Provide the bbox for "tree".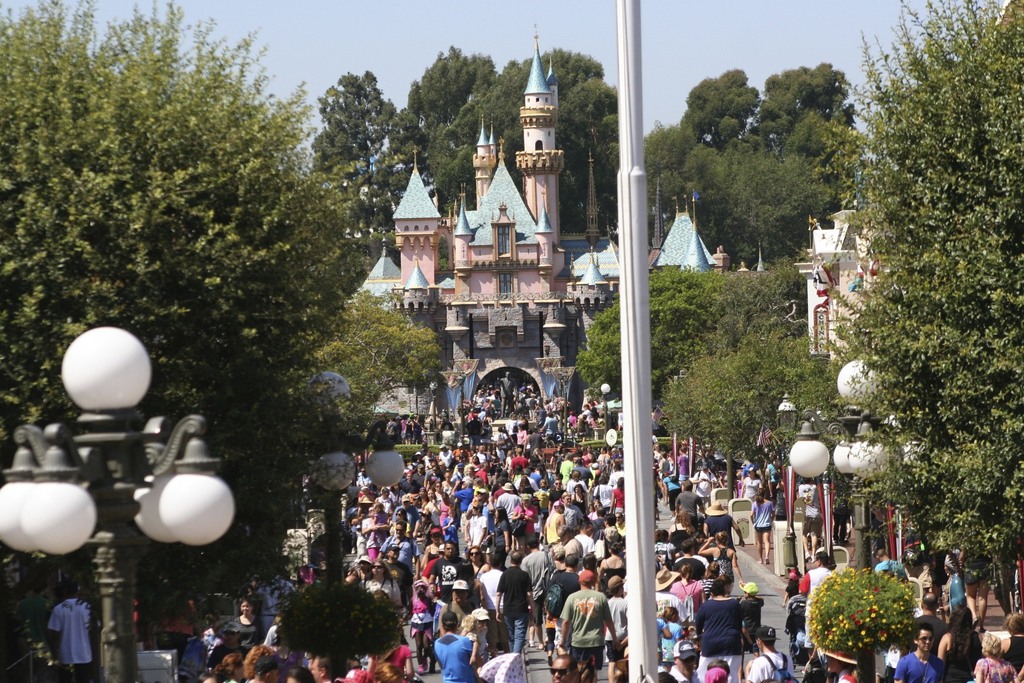
crop(850, 0, 1023, 609).
